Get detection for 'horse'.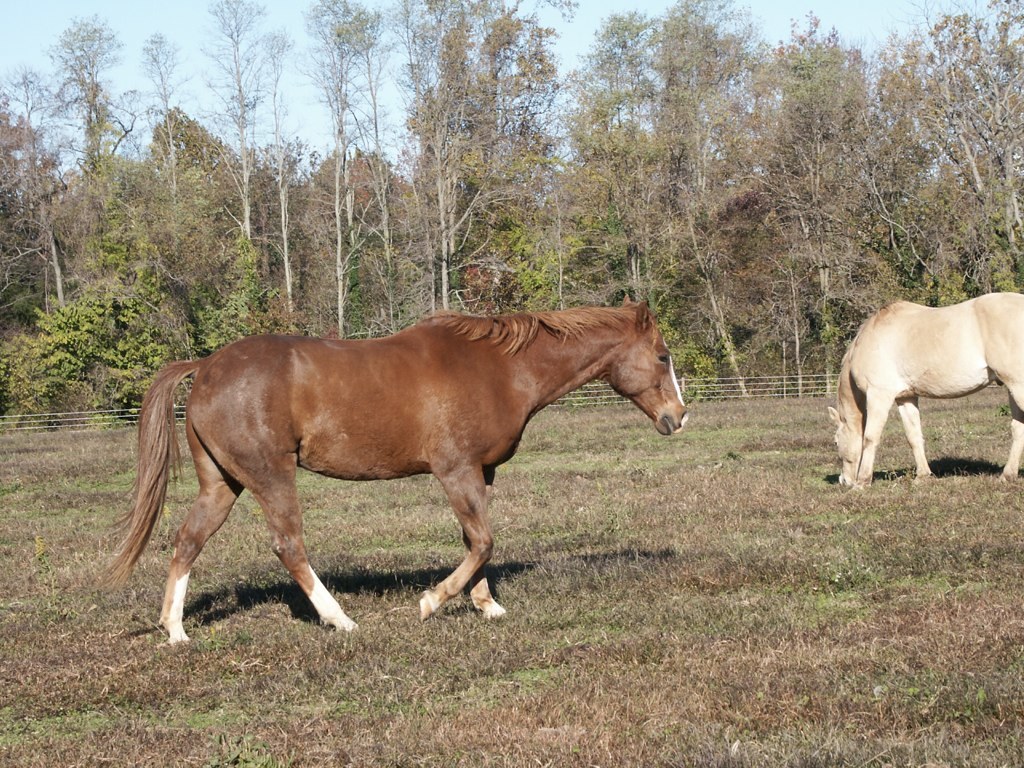
Detection: (x1=823, y1=295, x2=1023, y2=496).
